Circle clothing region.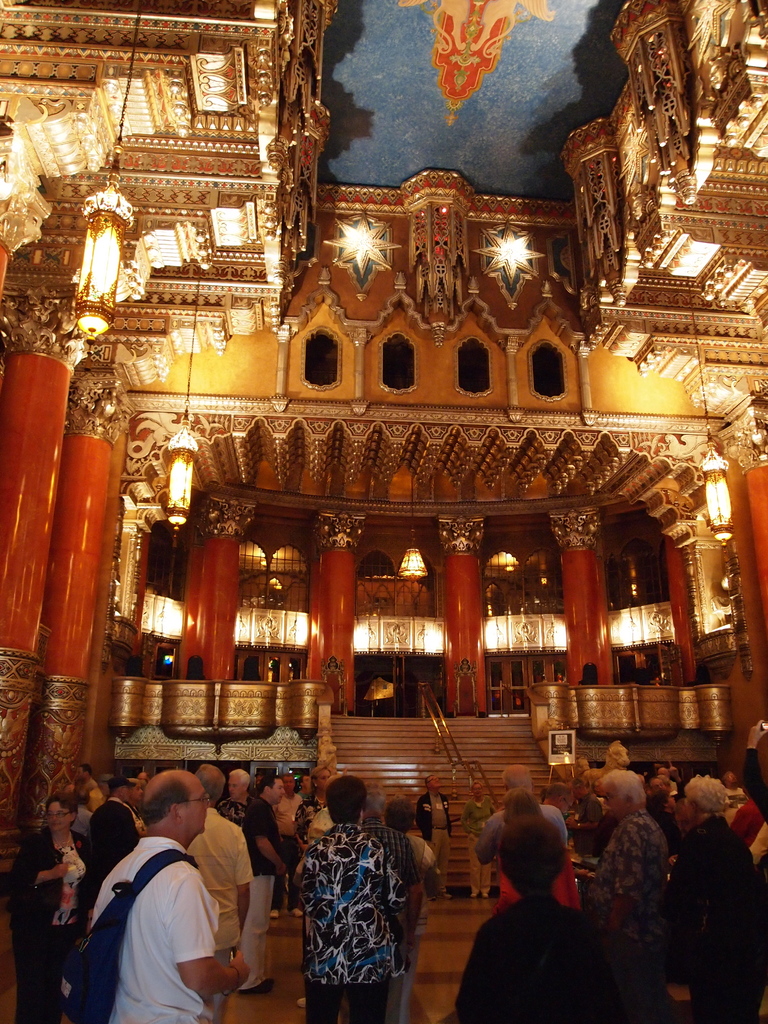
Region: [9, 824, 97, 1023].
